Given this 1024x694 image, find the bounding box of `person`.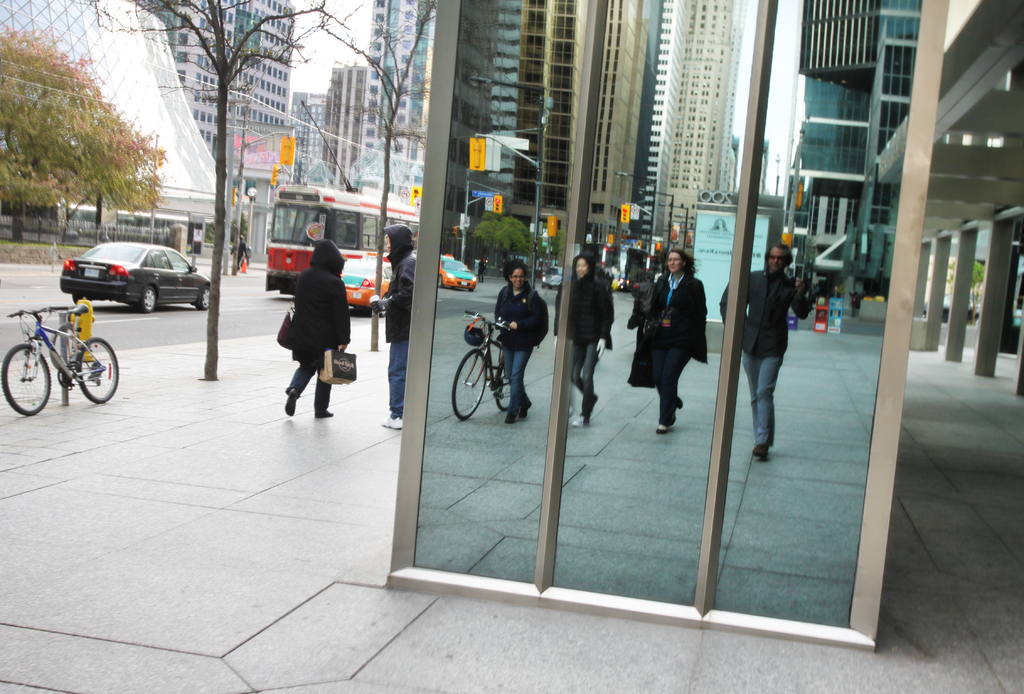
crop(644, 234, 715, 483).
